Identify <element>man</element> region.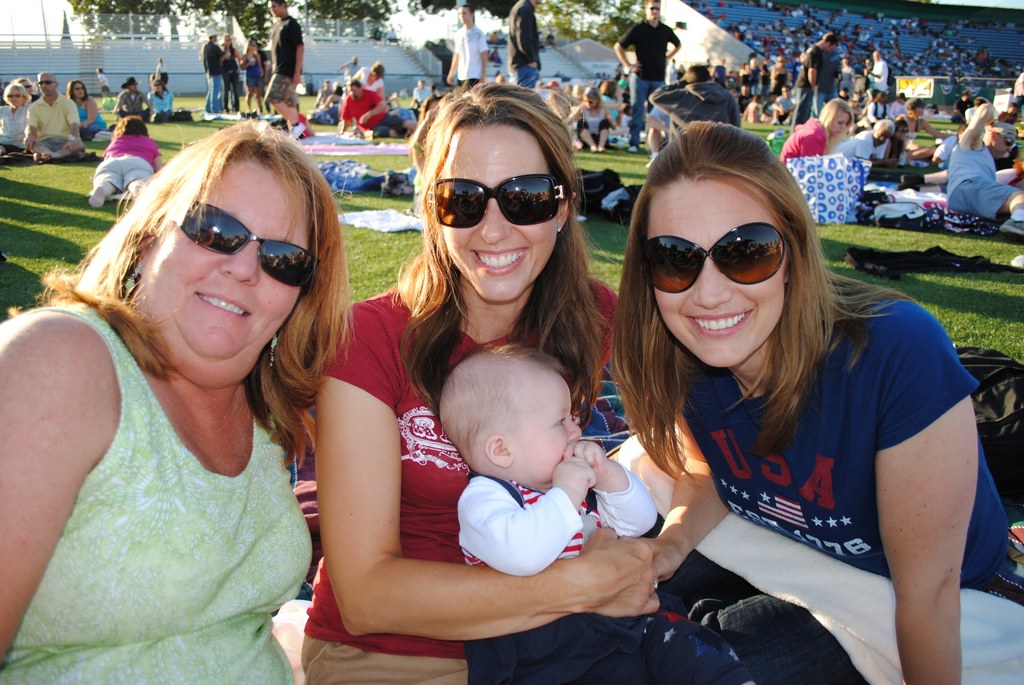
Region: 200, 33, 229, 115.
